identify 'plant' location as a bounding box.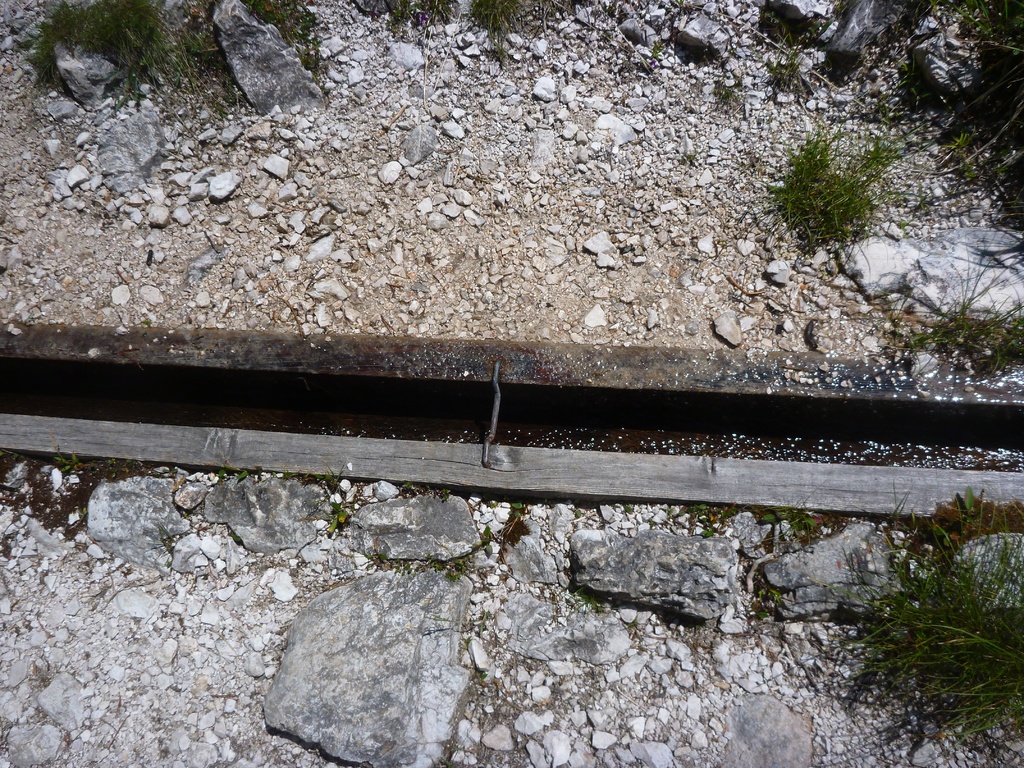
bbox=[763, 1, 787, 38].
